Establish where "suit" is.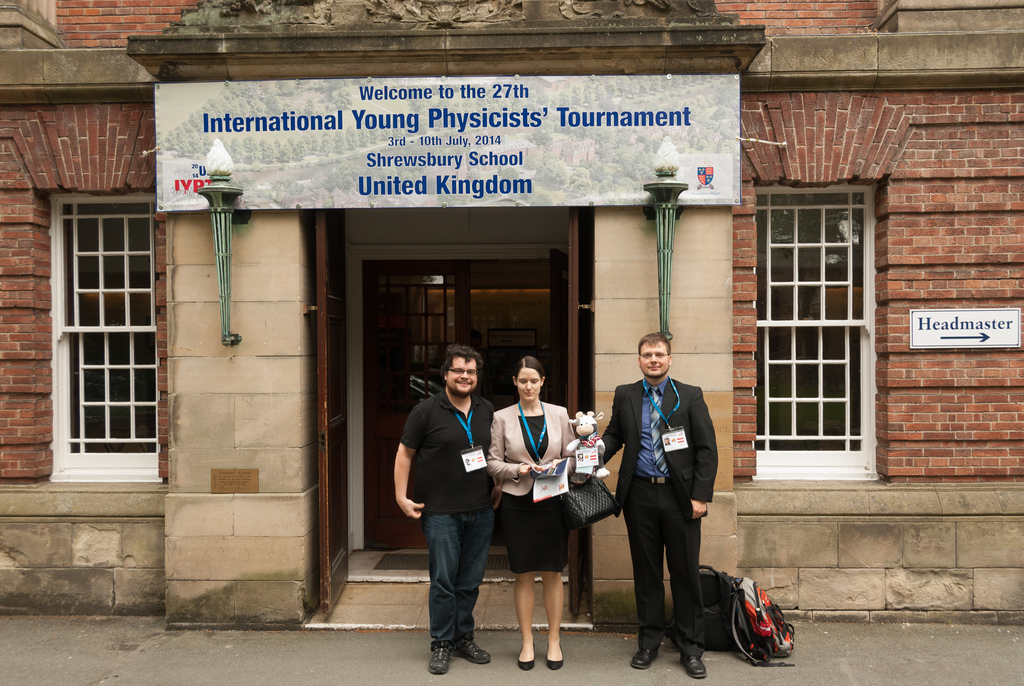
Established at rect(609, 347, 722, 658).
